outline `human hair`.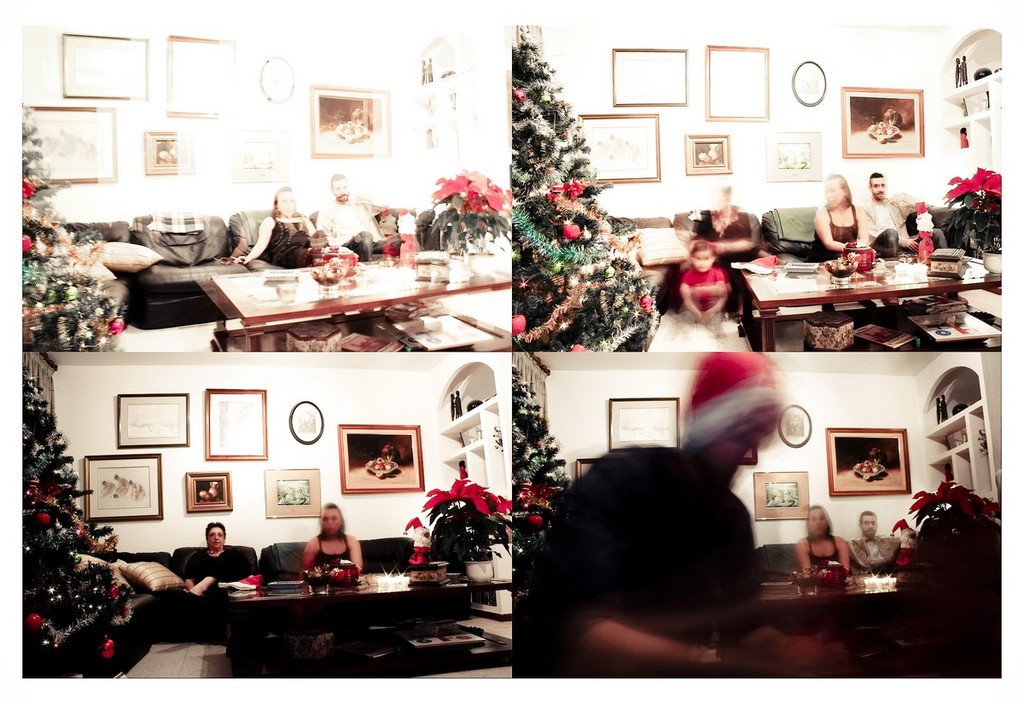
Outline: (201,521,225,545).
